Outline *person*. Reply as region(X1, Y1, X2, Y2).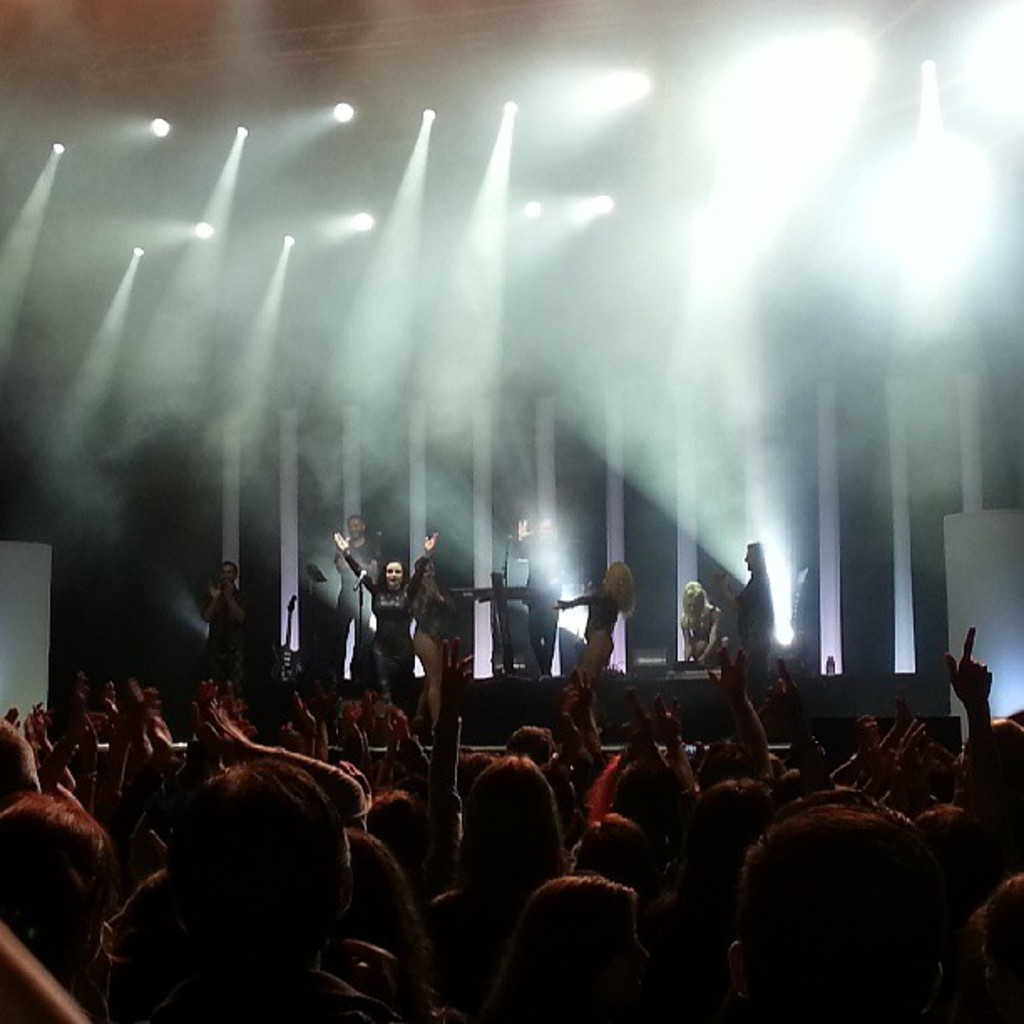
region(318, 517, 383, 681).
